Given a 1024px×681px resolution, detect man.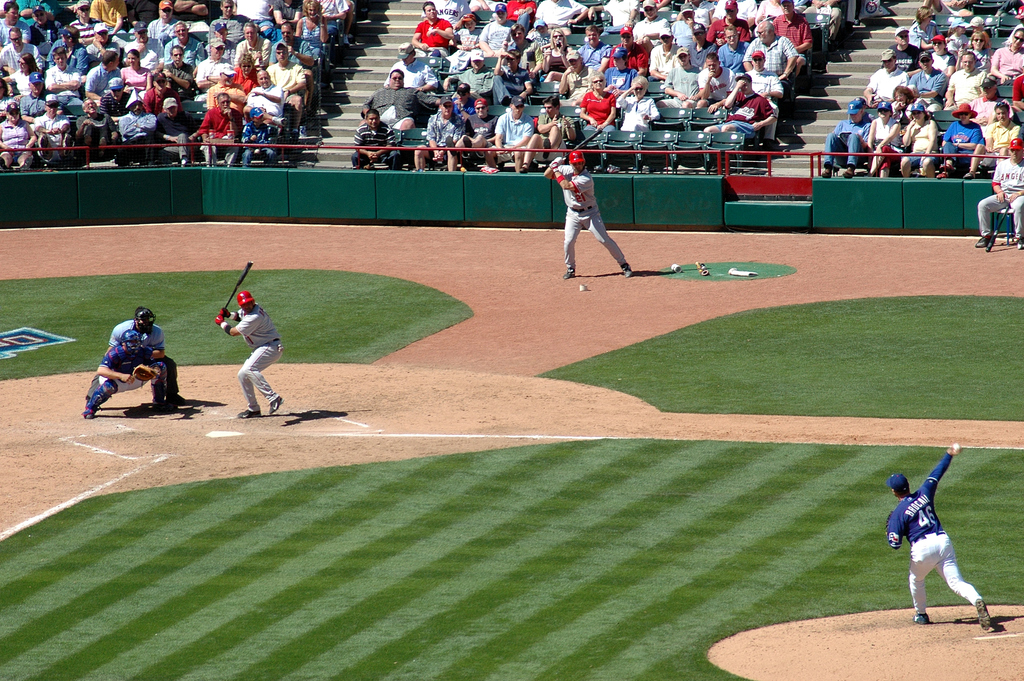
683, 24, 709, 67.
